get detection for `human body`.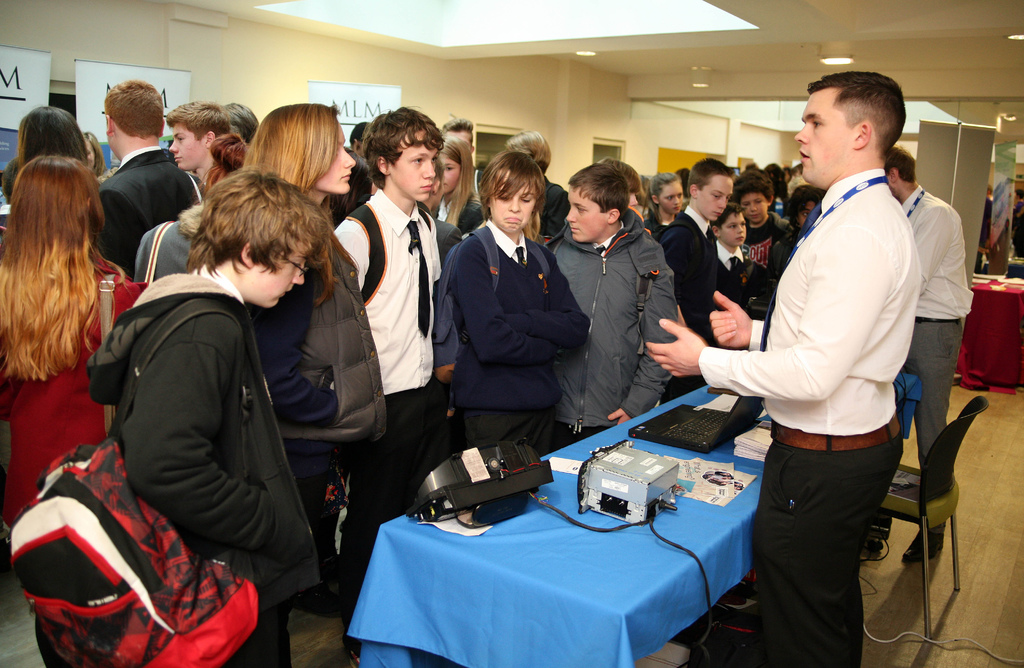
Detection: 328/109/460/567.
